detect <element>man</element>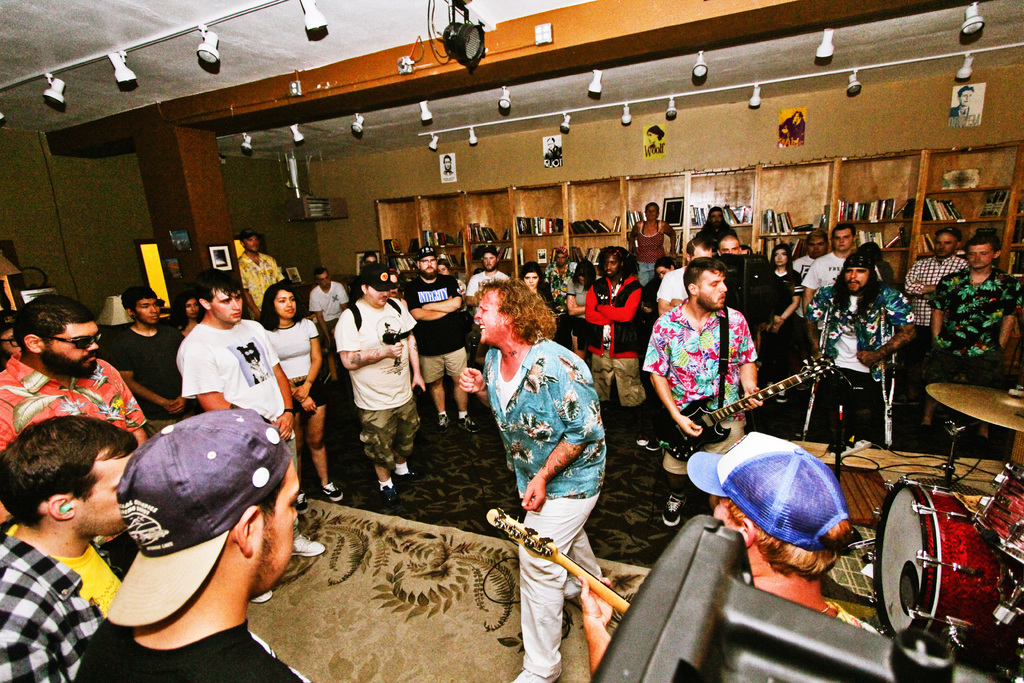
<region>334, 261, 430, 509</region>
